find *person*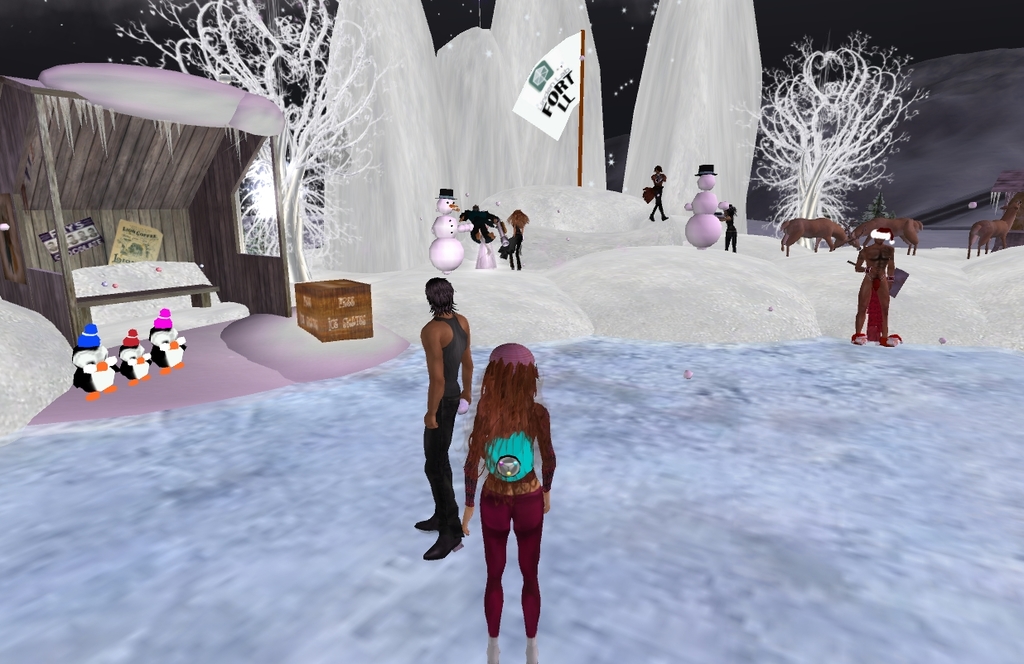
[left=711, top=200, right=741, bottom=259]
